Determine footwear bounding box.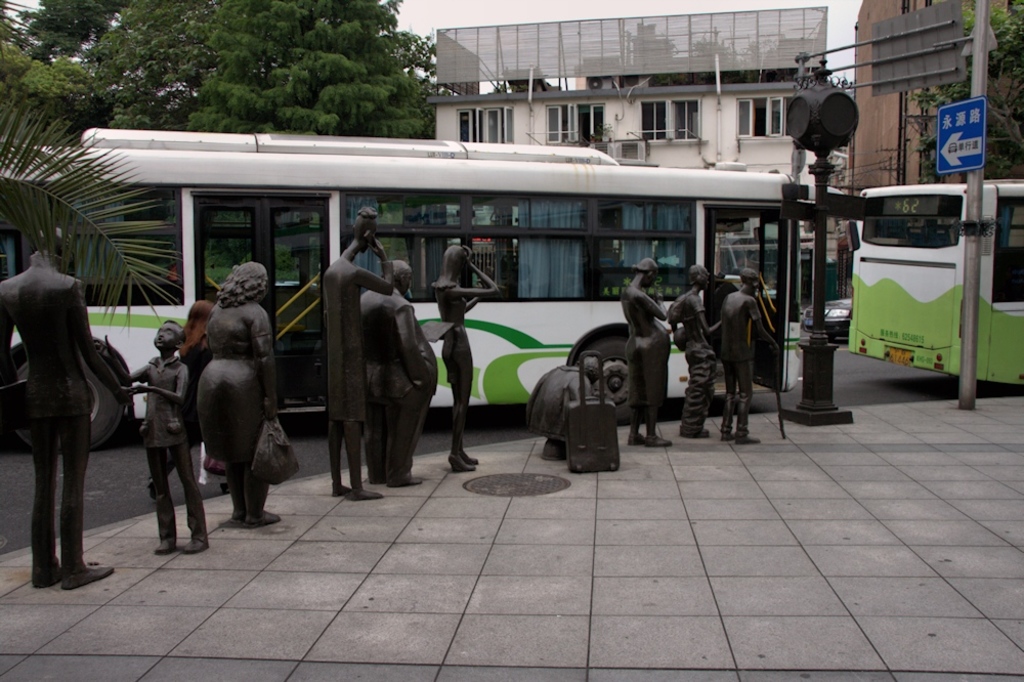
Determined: l=60, t=567, r=114, b=594.
